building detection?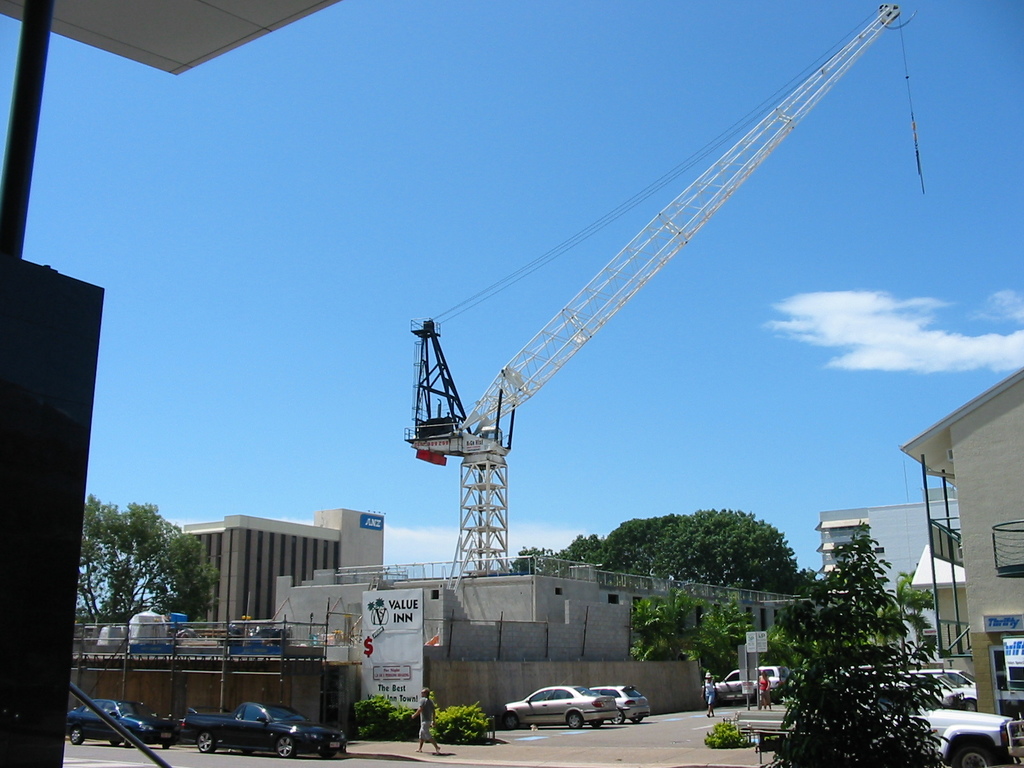
rect(161, 507, 388, 647)
